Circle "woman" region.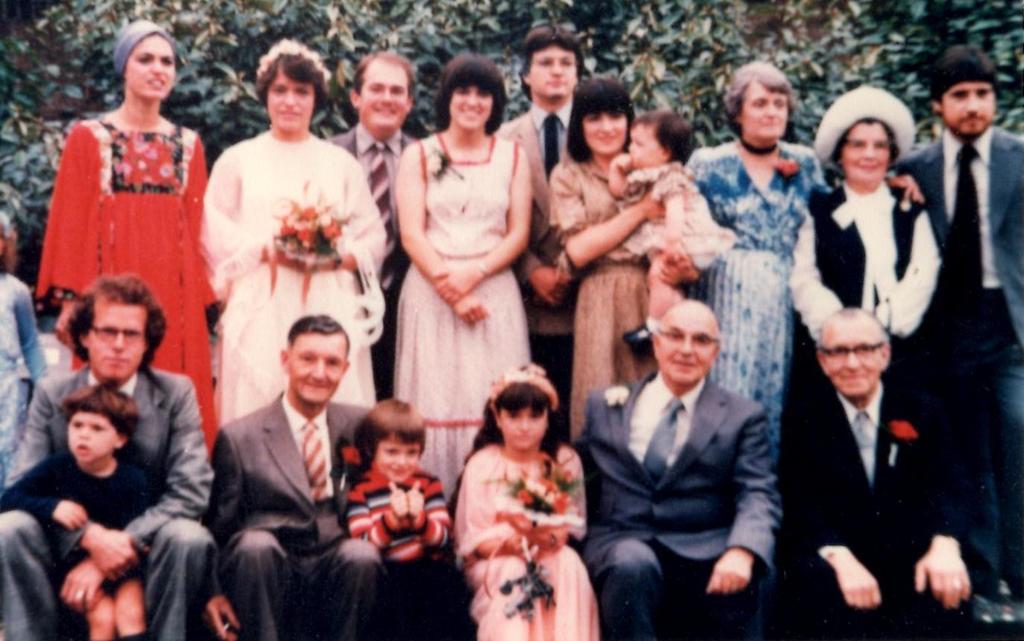
Region: 778/74/947/398.
